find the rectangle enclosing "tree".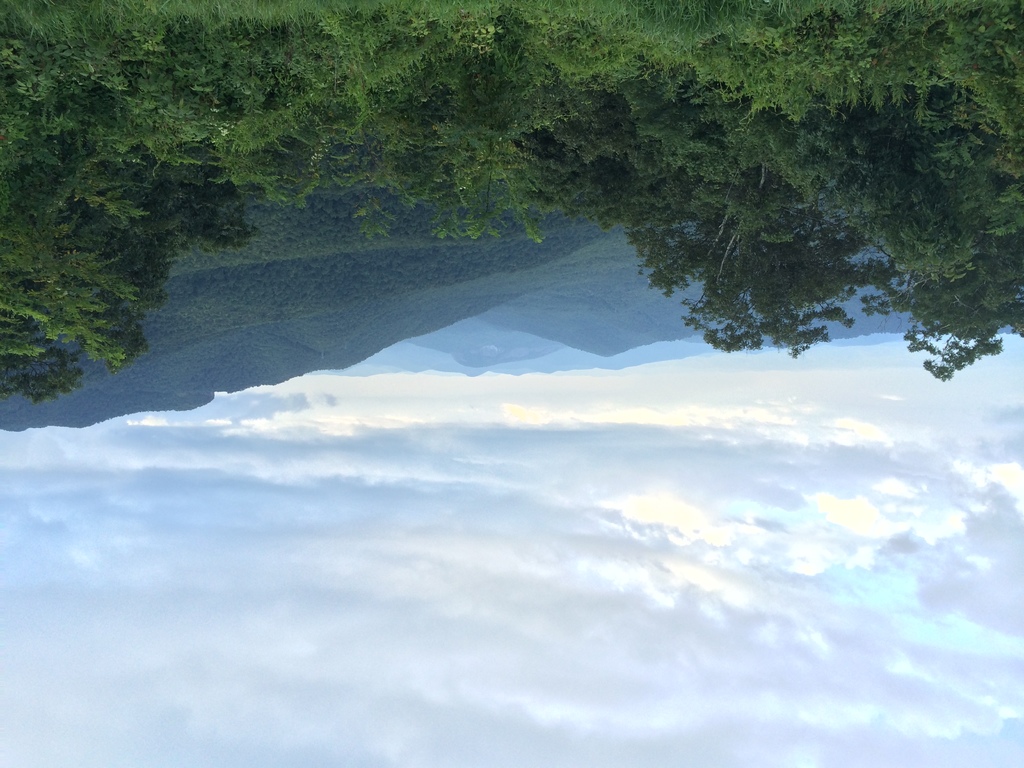
<region>621, 106, 887, 349</region>.
